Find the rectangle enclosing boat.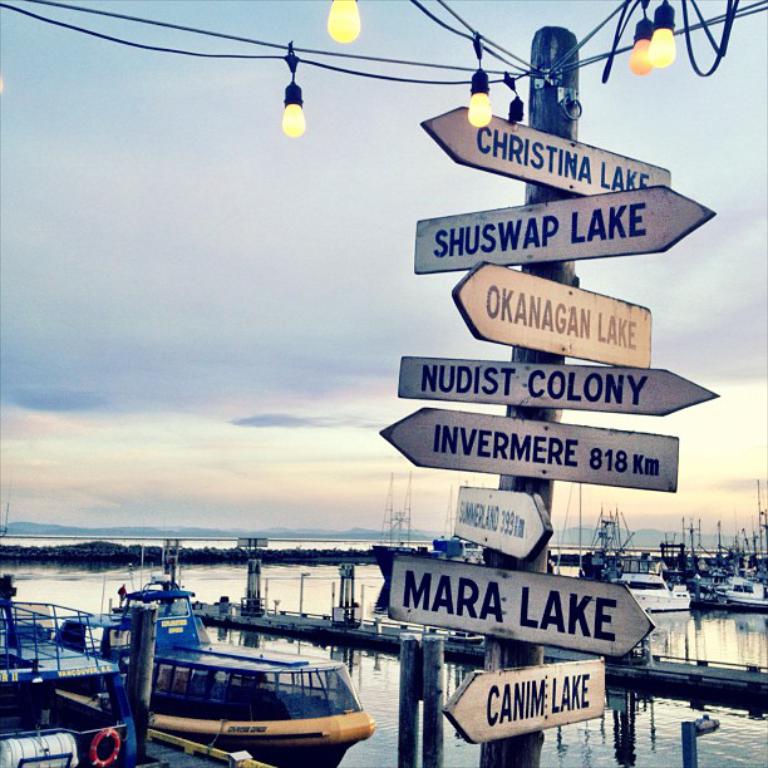
{"x1": 72, "y1": 537, "x2": 381, "y2": 753}.
